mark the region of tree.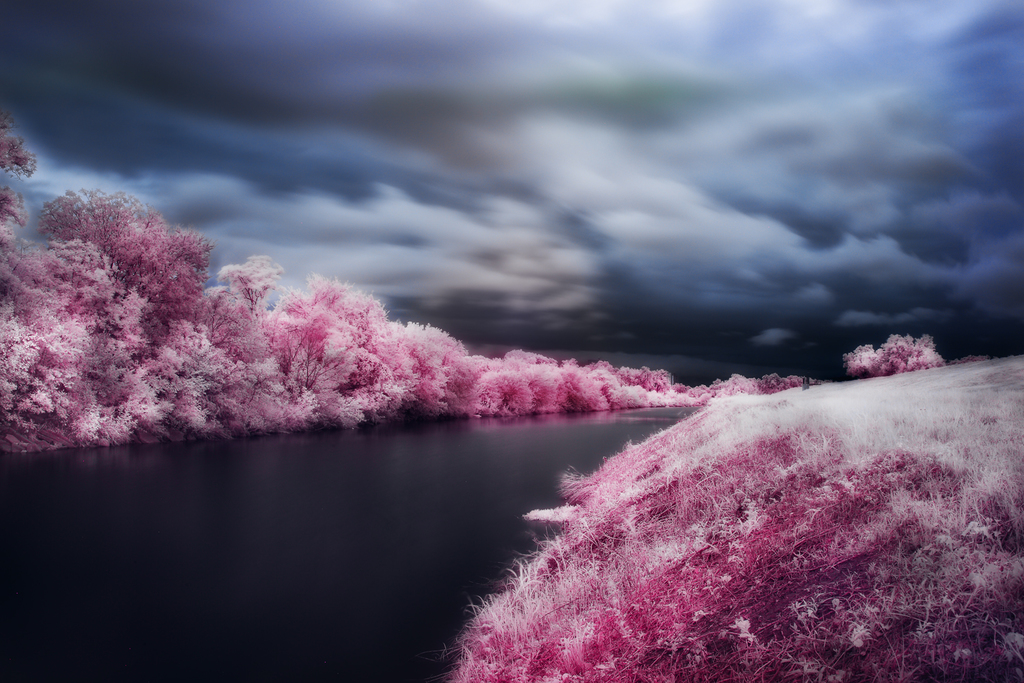
Region: [left=838, top=330, right=951, bottom=377].
